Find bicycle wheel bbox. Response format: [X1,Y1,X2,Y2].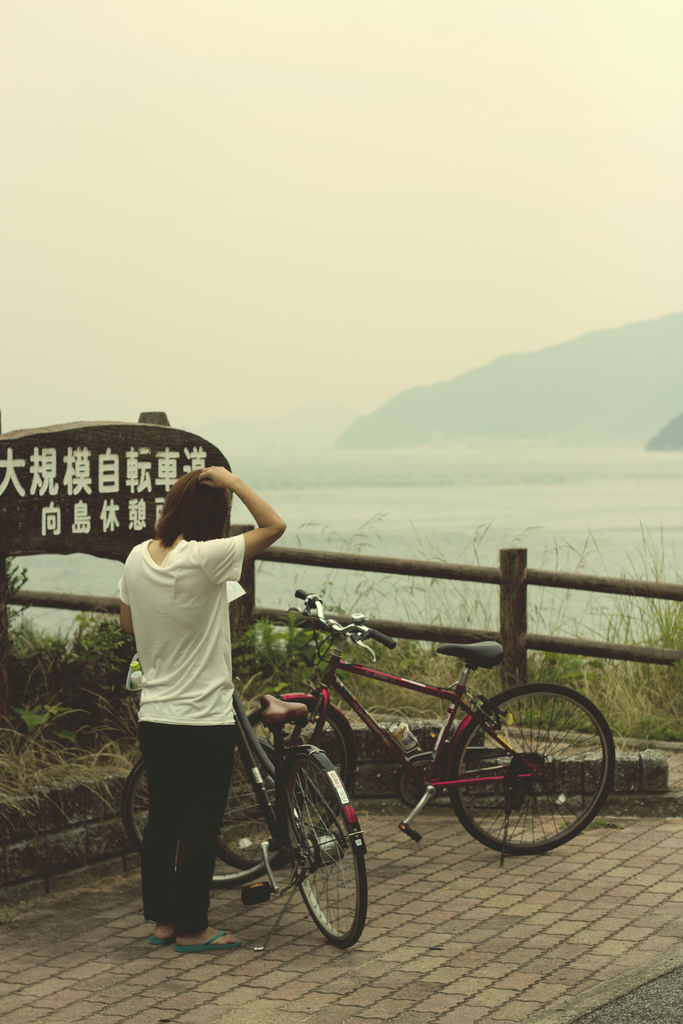
[218,697,358,868].
